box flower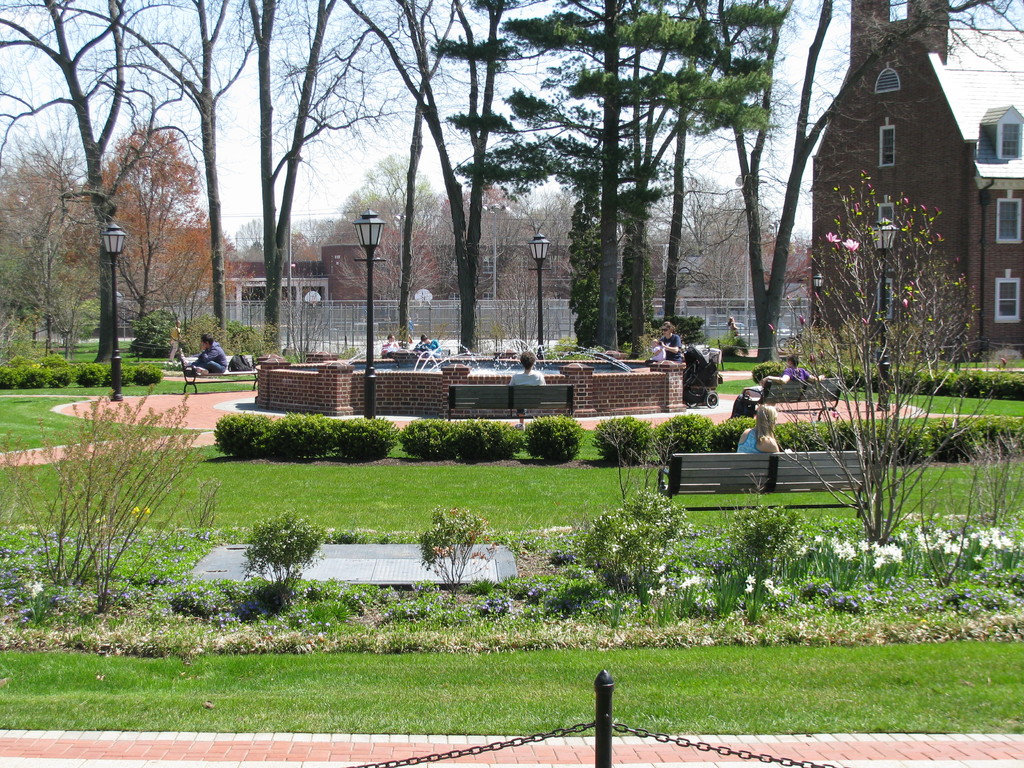
bbox=[902, 198, 908, 205]
